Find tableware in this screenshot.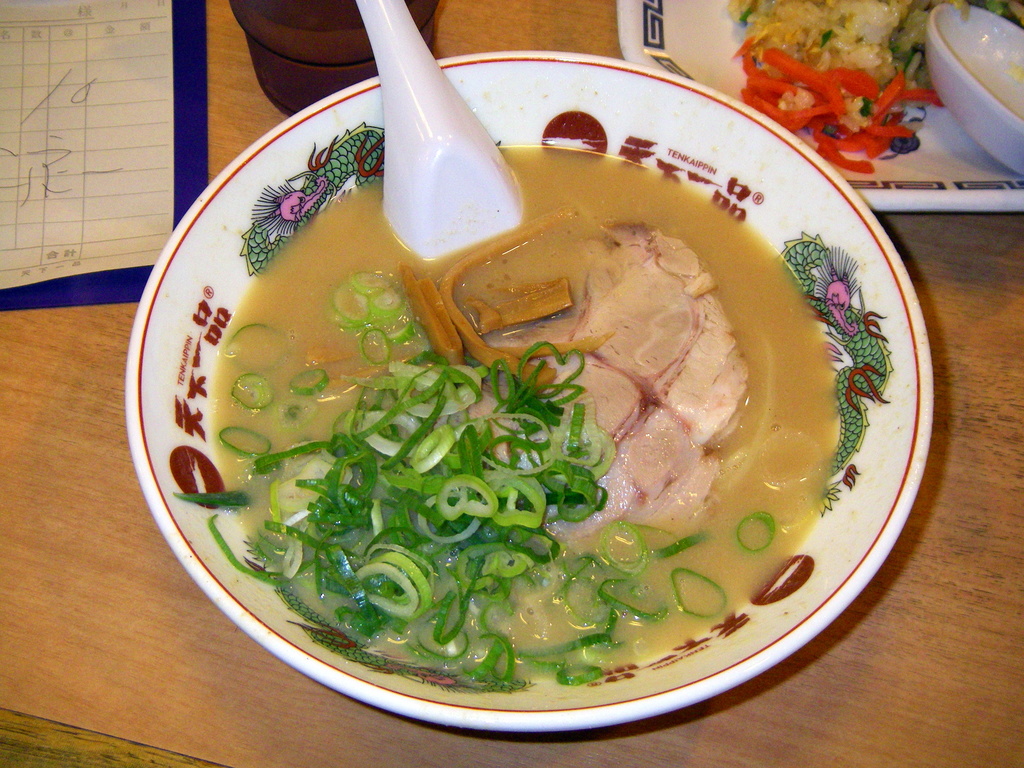
The bounding box for tableware is x1=912 y1=0 x2=1023 y2=172.
